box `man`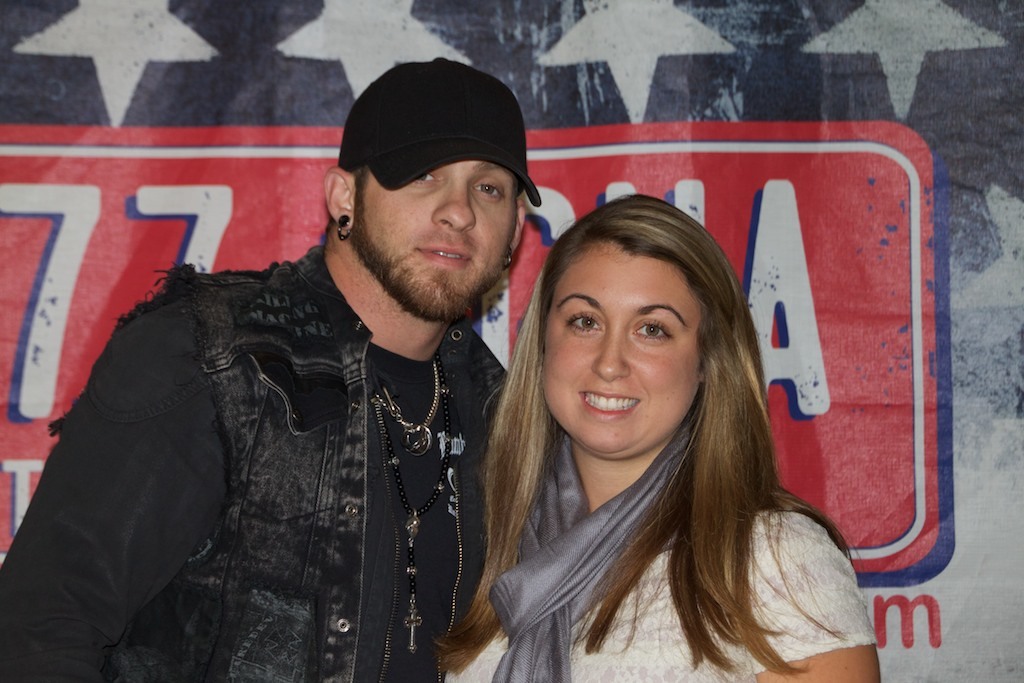
left=0, top=50, right=550, bottom=682
